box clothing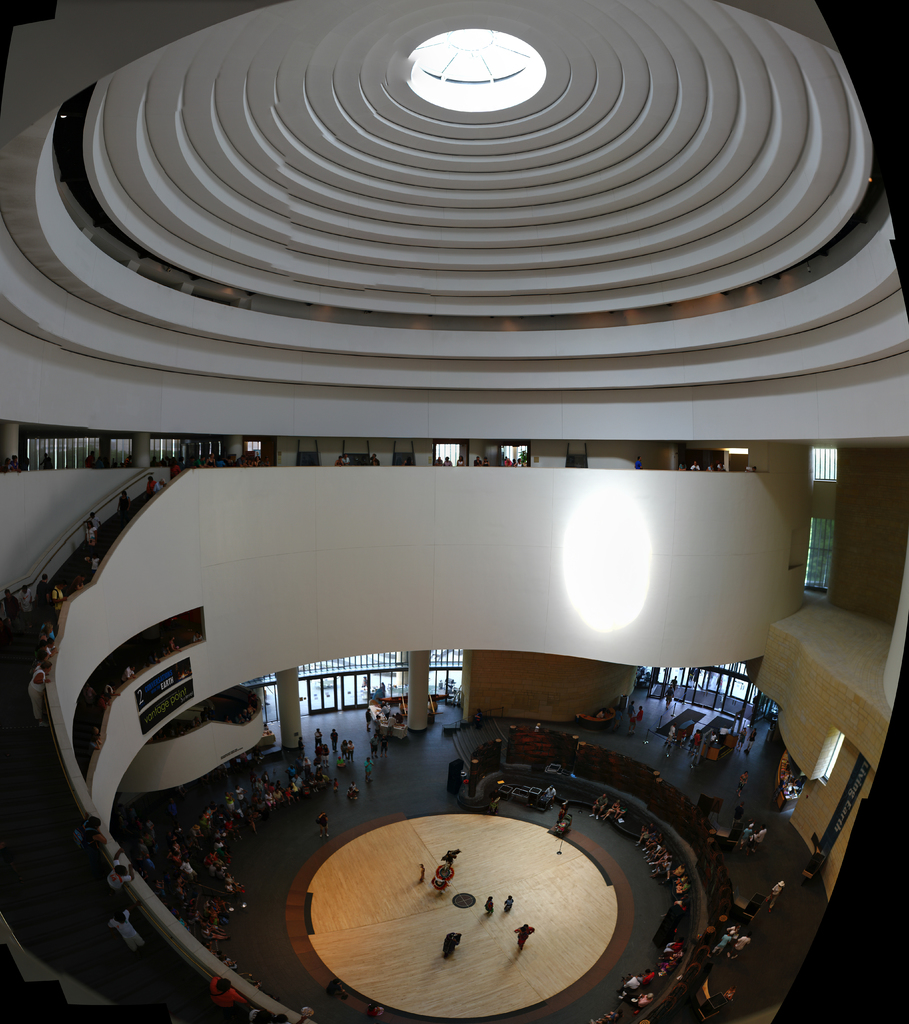
Rect(435, 461, 442, 464)
